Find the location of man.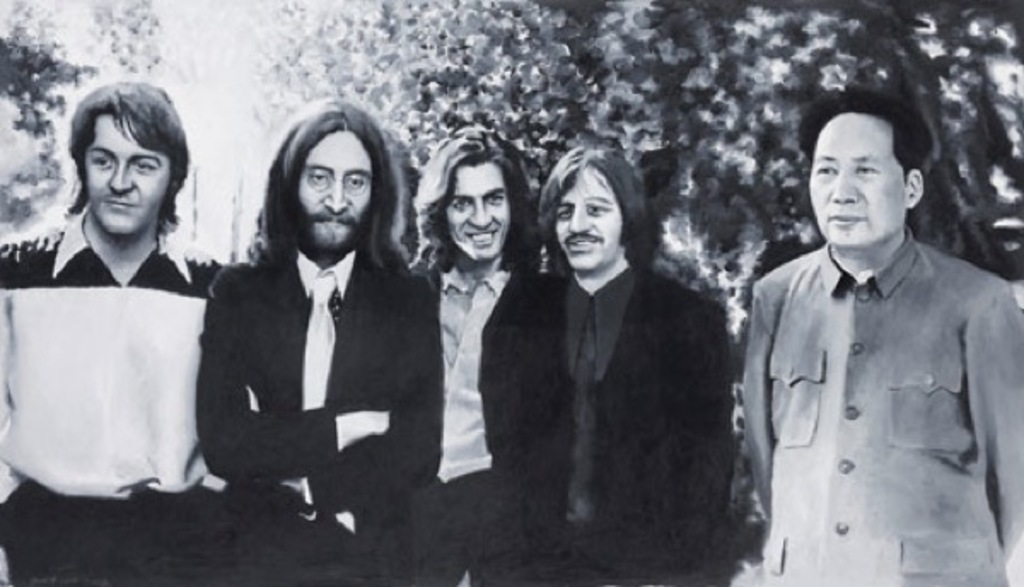
Location: <bbox>411, 116, 553, 585</bbox>.
